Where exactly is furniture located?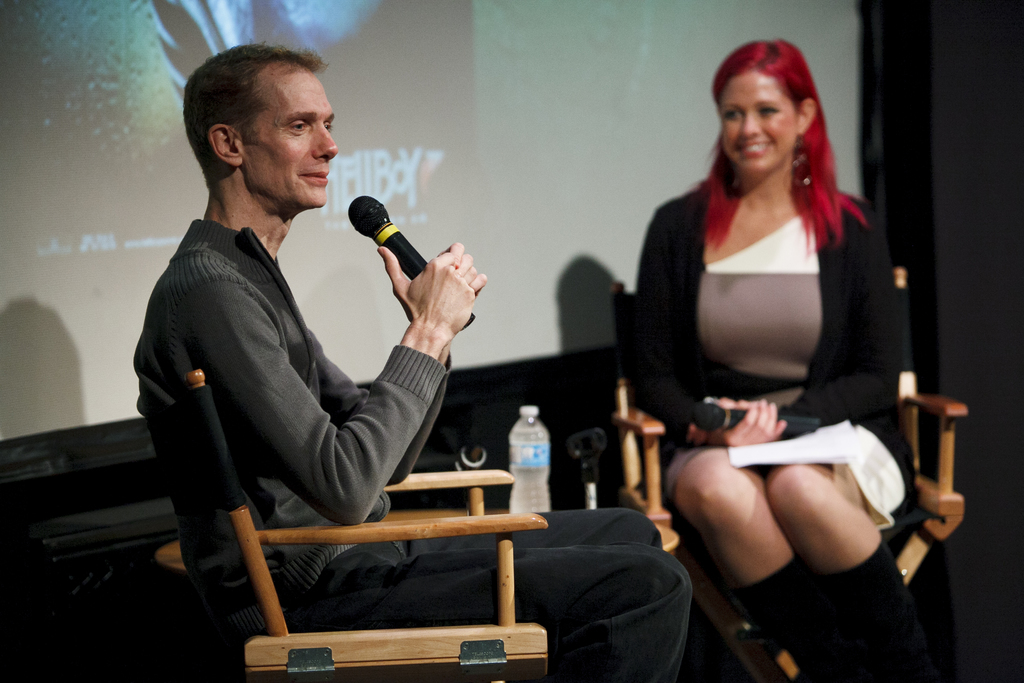
Its bounding box is box(152, 506, 679, 572).
